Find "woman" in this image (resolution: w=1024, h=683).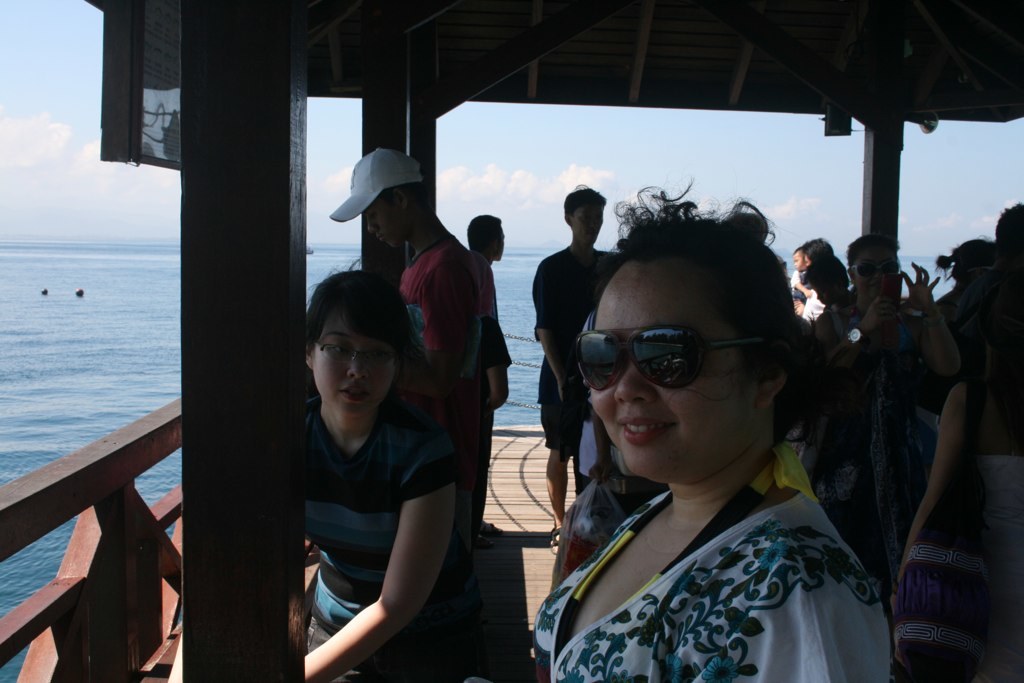
{"x1": 512, "y1": 206, "x2": 919, "y2": 682}.
